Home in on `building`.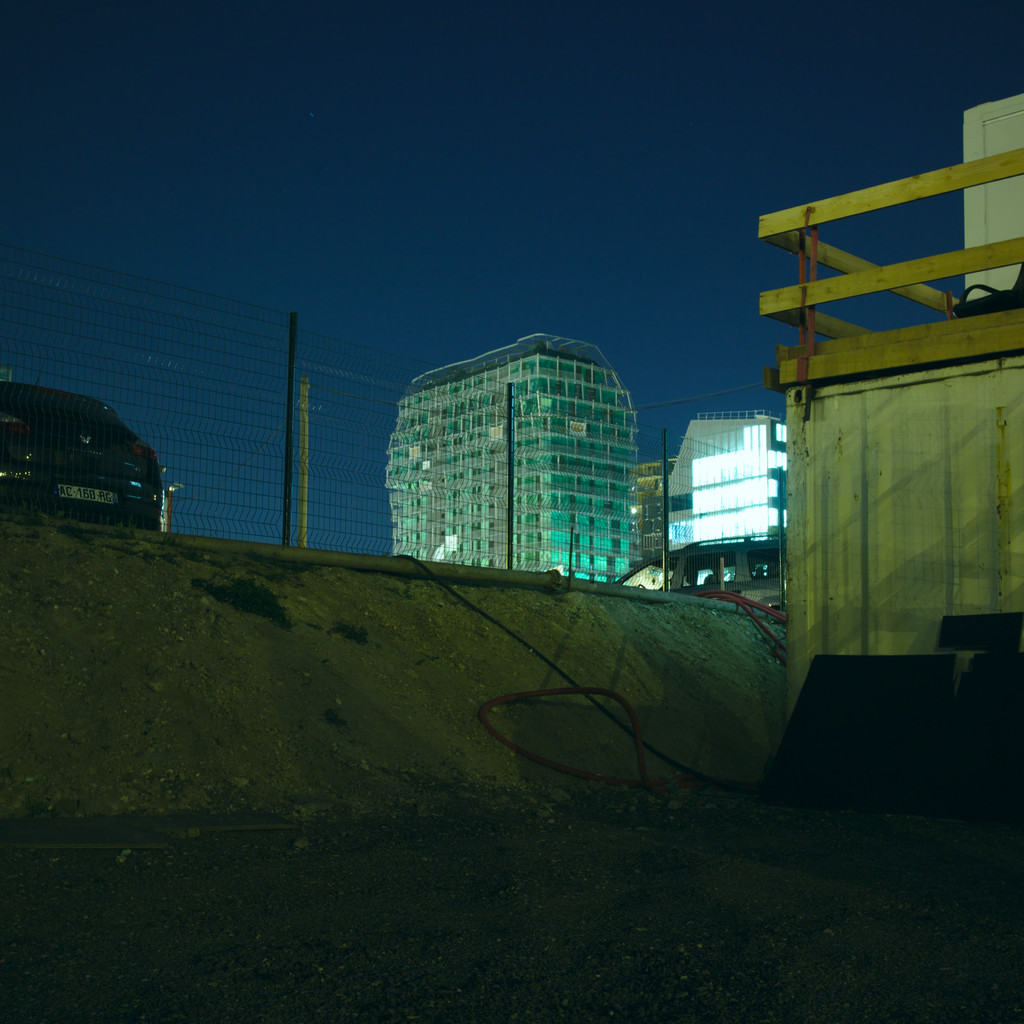
Homed in at 386/327/644/580.
